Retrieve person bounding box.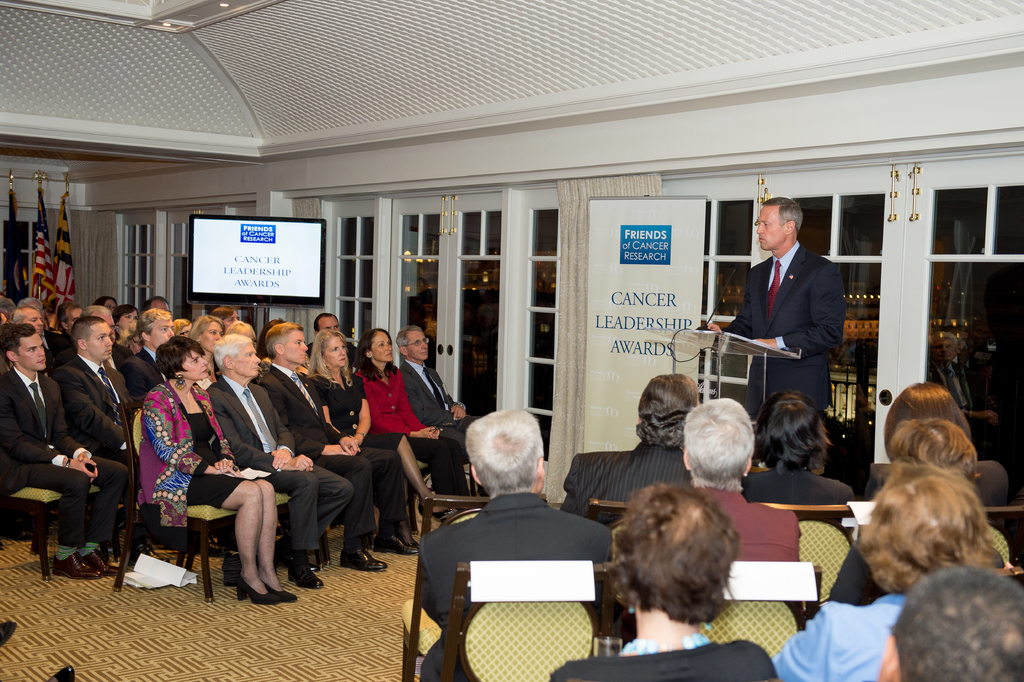
Bounding box: 110 303 140 362.
